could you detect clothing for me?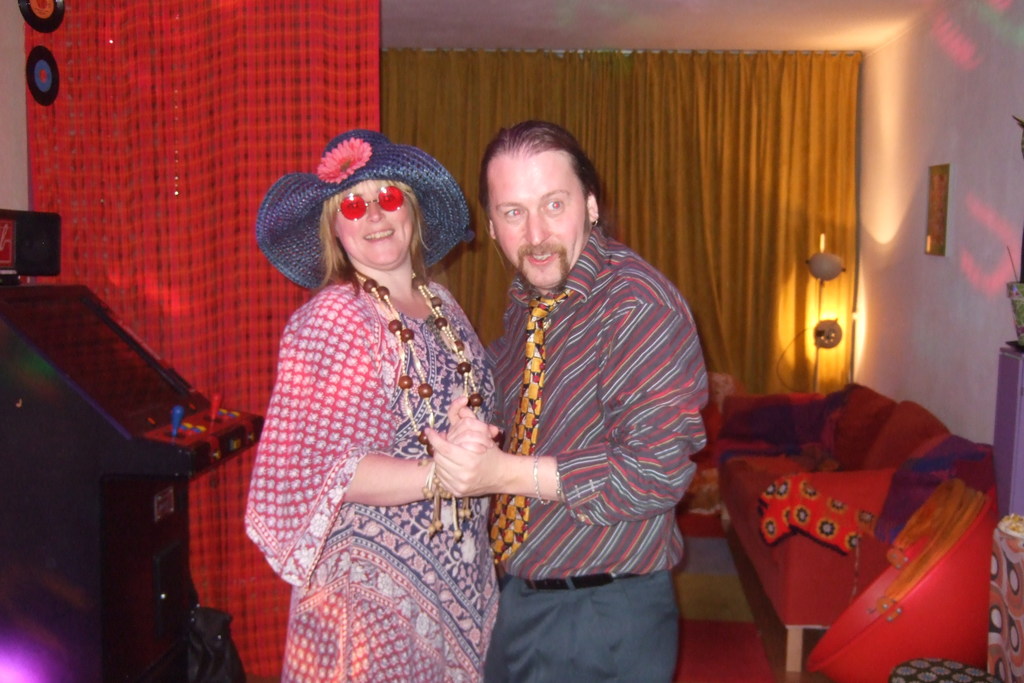
Detection result: pyautogui.locateOnScreen(467, 165, 717, 664).
